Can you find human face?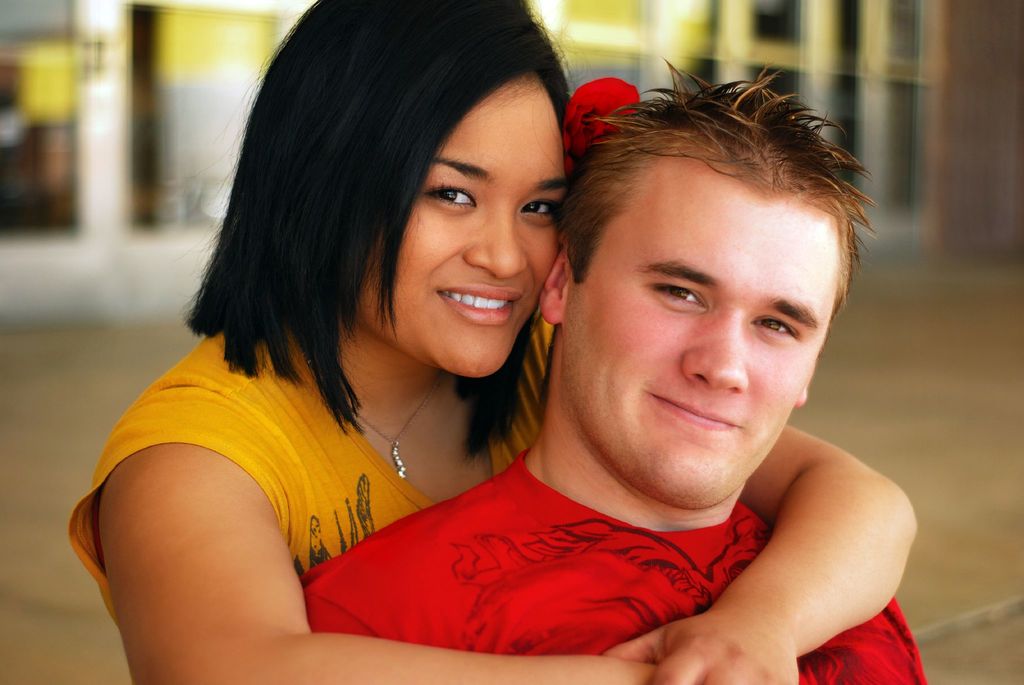
Yes, bounding box: crop(566, 153, 838, 515).
